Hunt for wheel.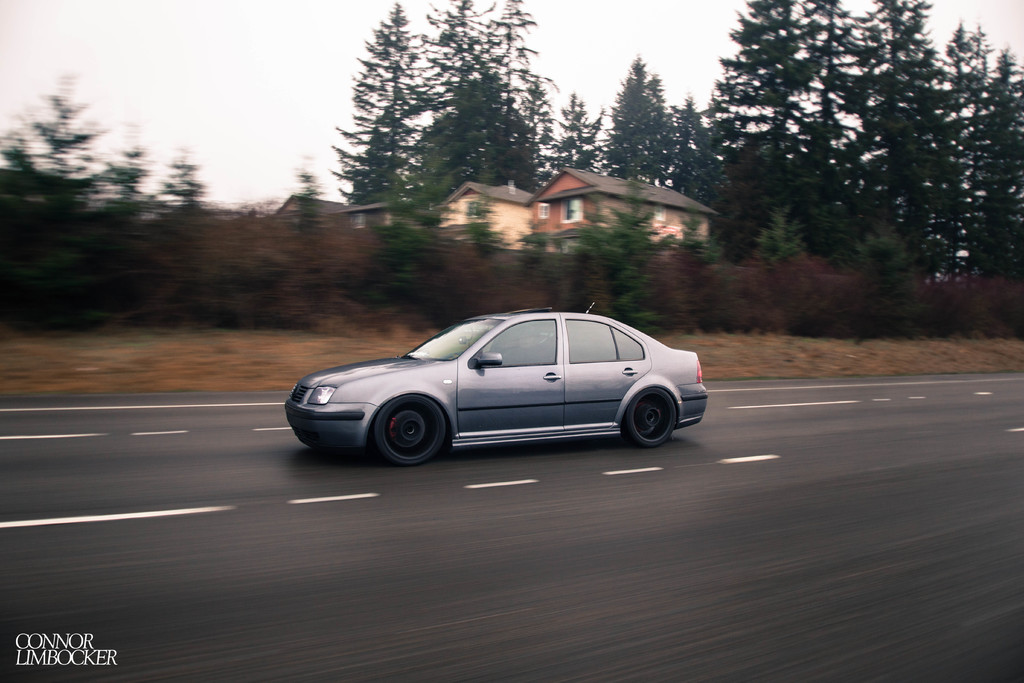
Hunted down at [623,389,677,449].
